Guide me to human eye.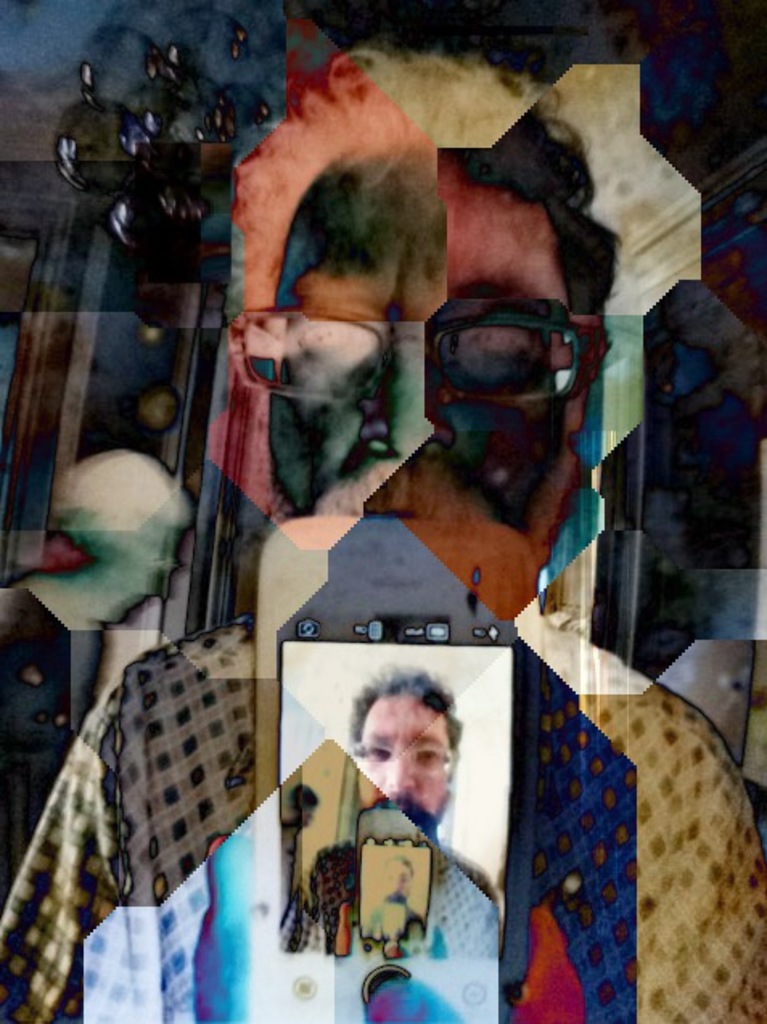
Guidance: l=410, t=749, r=441, b=762.
